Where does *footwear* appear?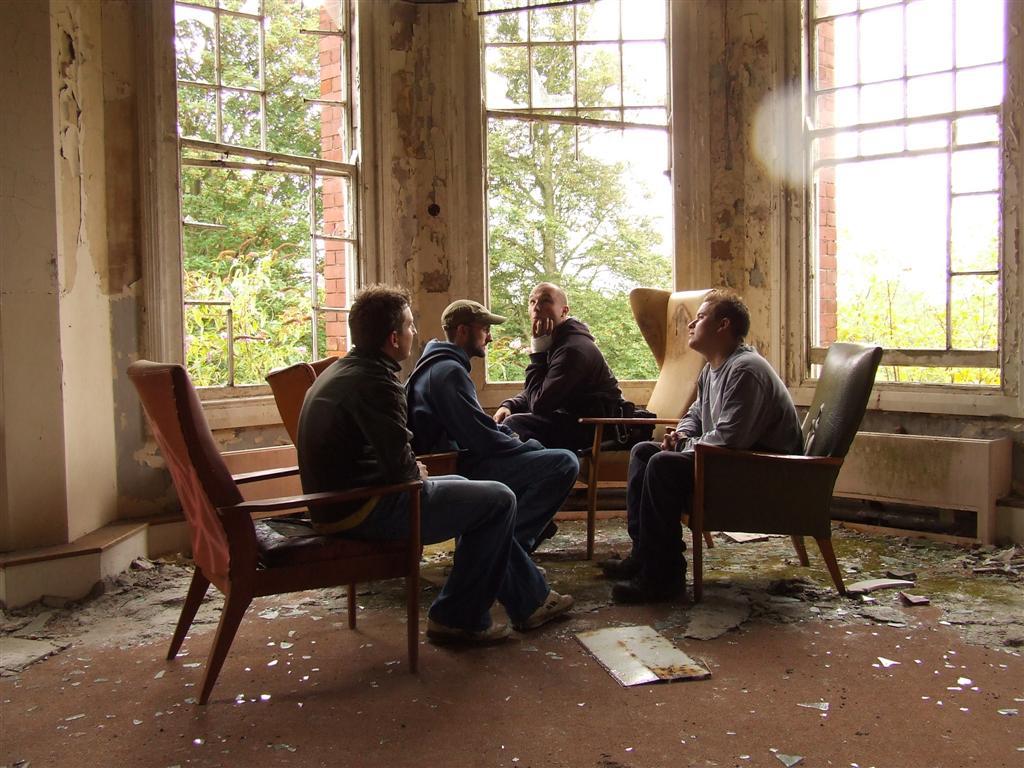
Appears at select_region(610, 575, 688, 602).
